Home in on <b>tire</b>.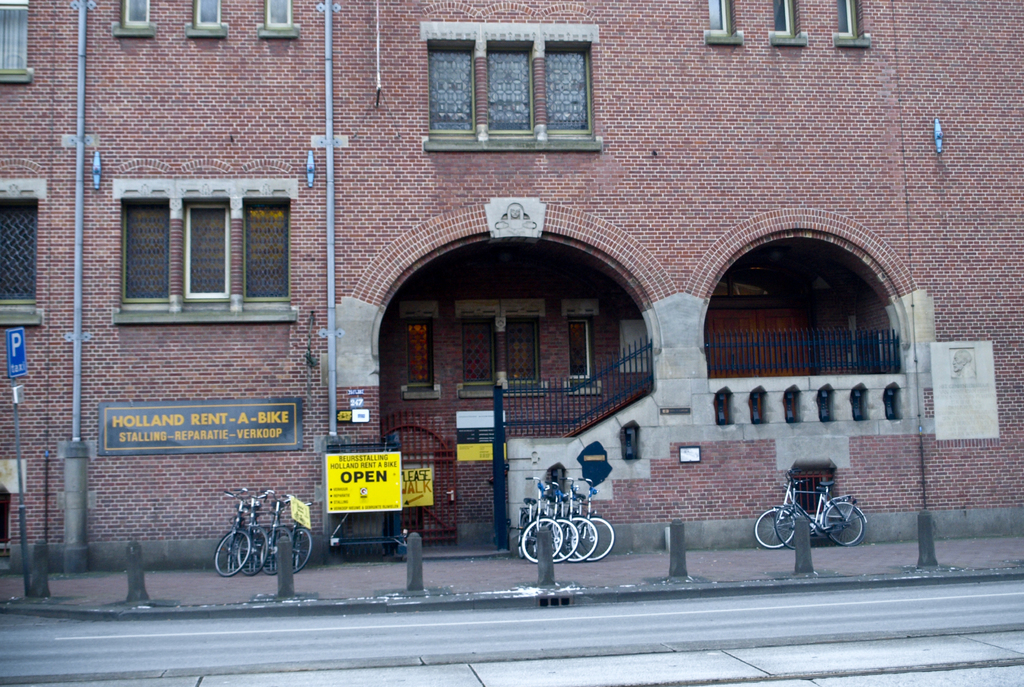
Homed in at bbox(216, 528, 252, 575).
